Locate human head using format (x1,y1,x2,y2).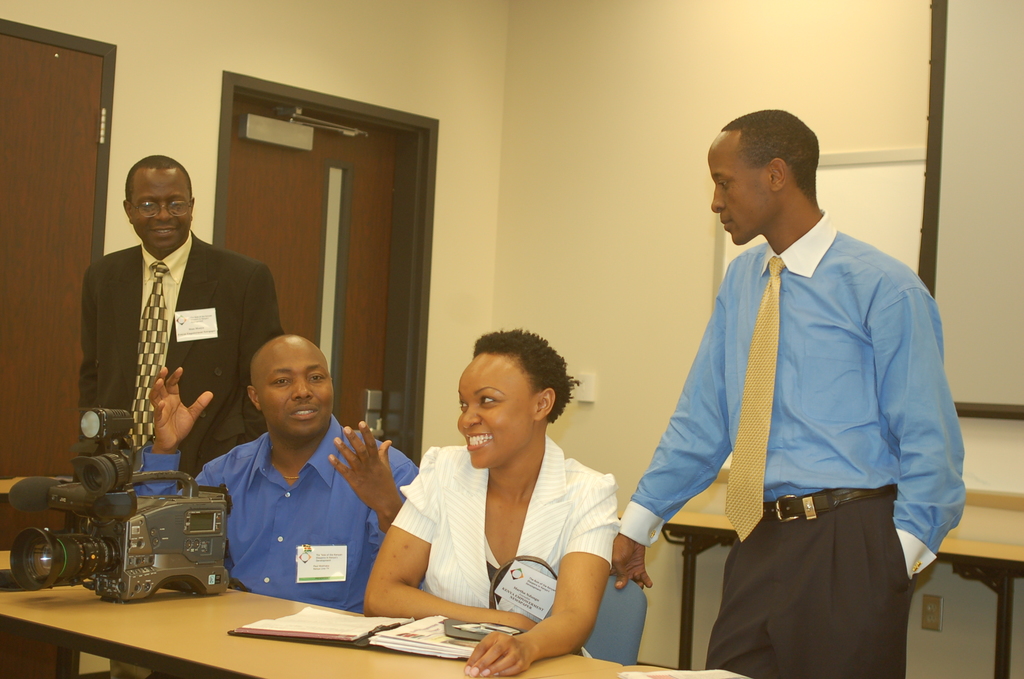
(709,106,820,243).
